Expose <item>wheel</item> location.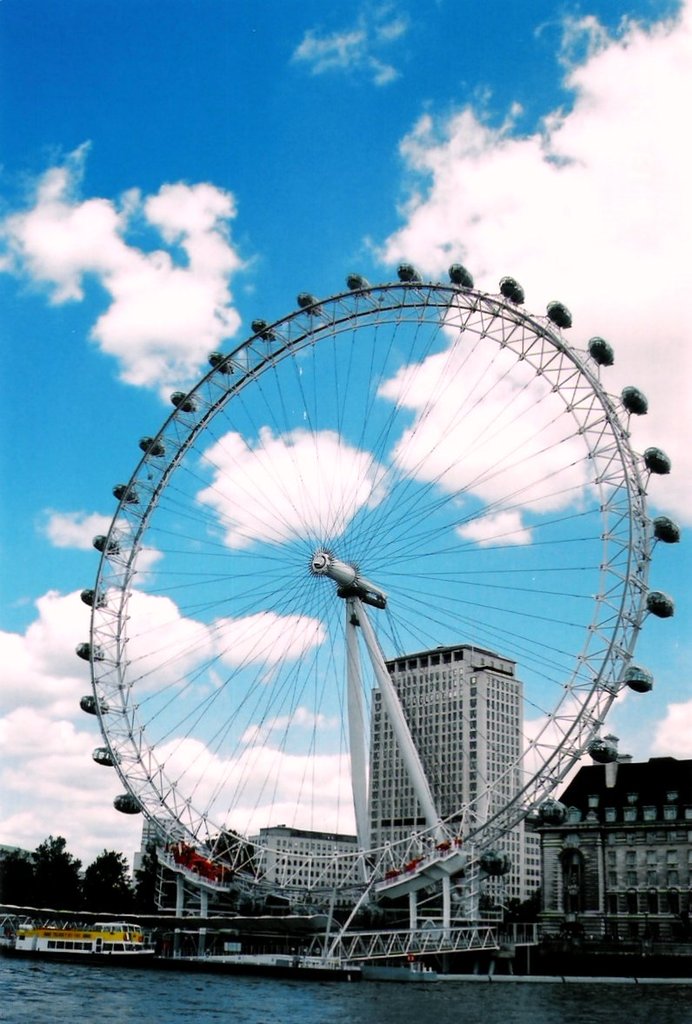
Exposed at 72,262,682,914.
